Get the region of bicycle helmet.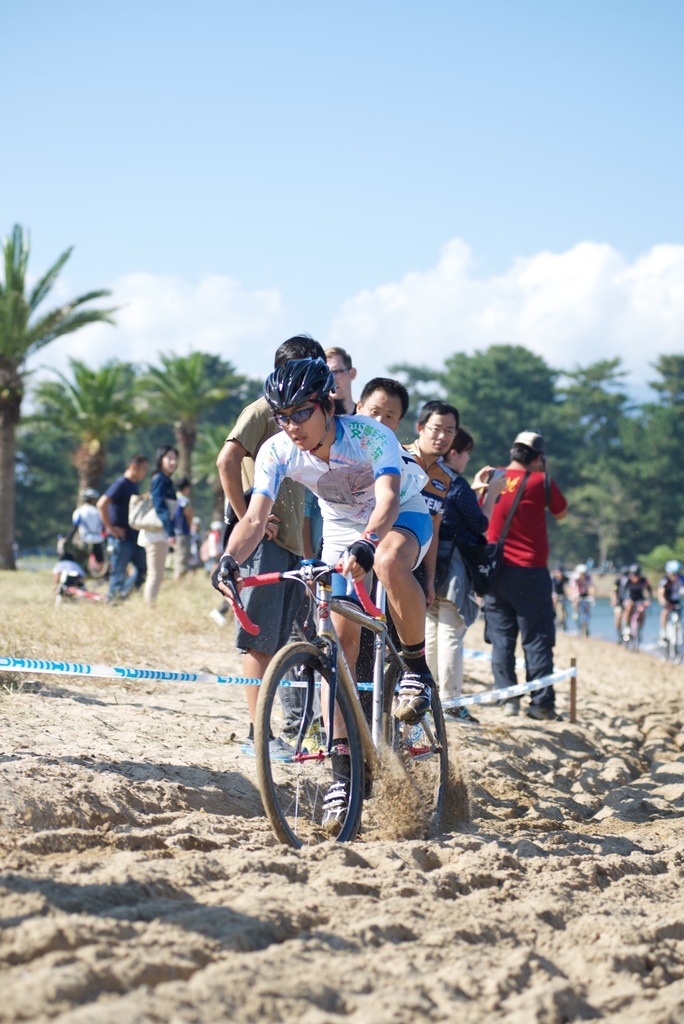
{"x1": 264, "y1": 349, "x2": 327, "y2": 409}.
